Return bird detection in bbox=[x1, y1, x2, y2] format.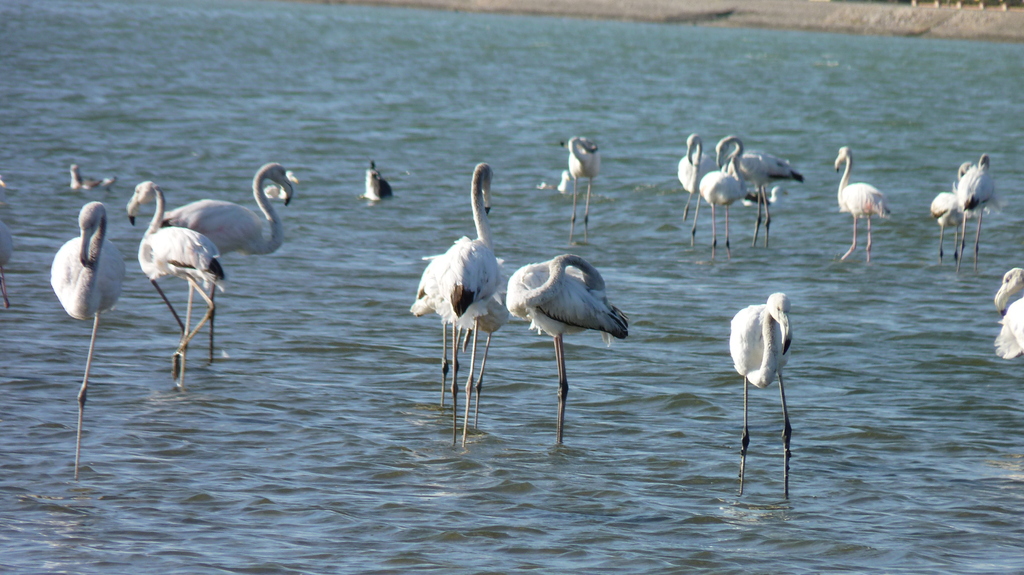
bbox=[708, 141, 806, 242].
